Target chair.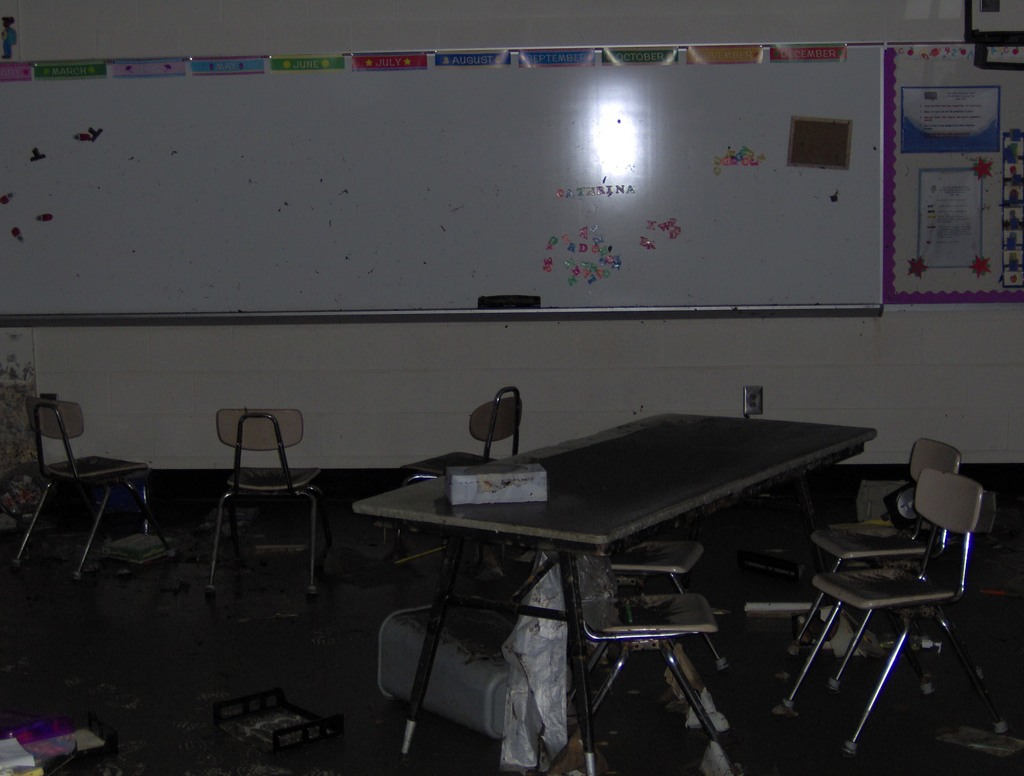
Target region: crop(612, 535, 723, 674).
